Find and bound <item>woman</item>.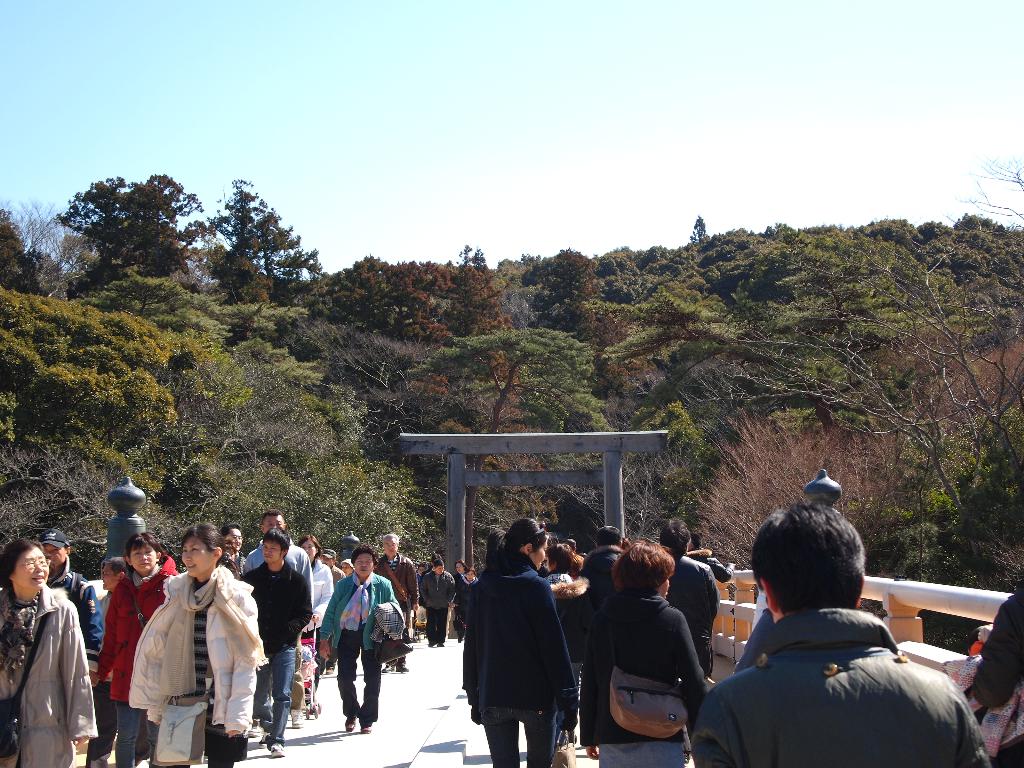
Bound: box(129, 523, 269, 767).
